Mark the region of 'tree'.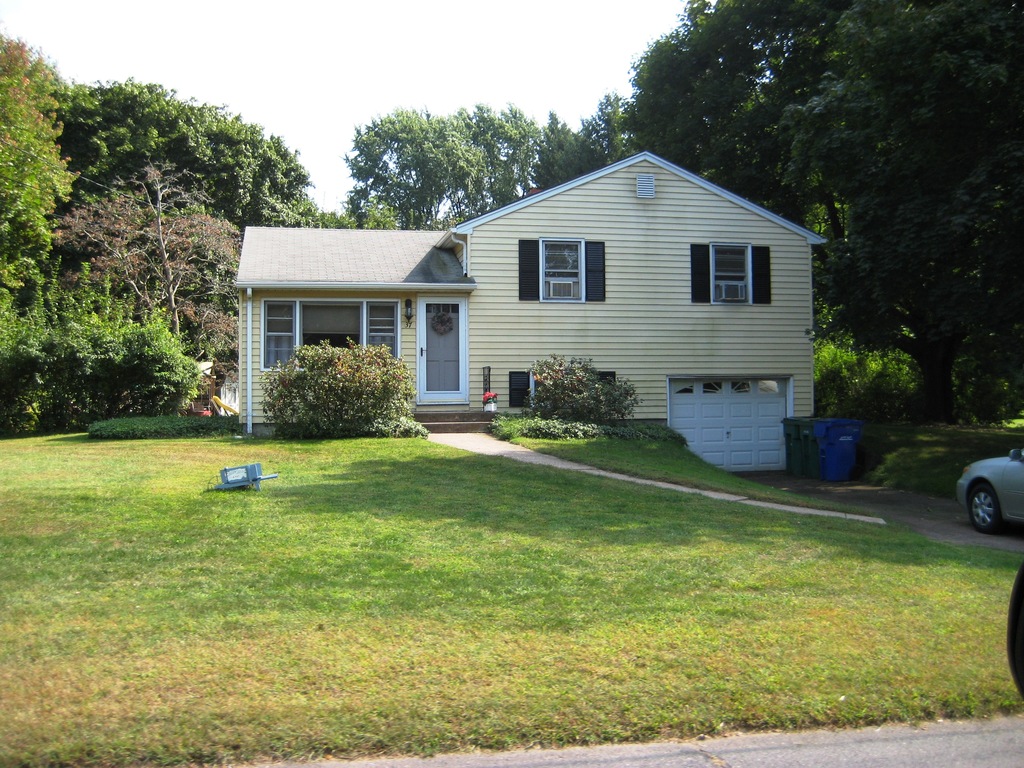
Region: left=334, top=108, right=493, bottom=227.
